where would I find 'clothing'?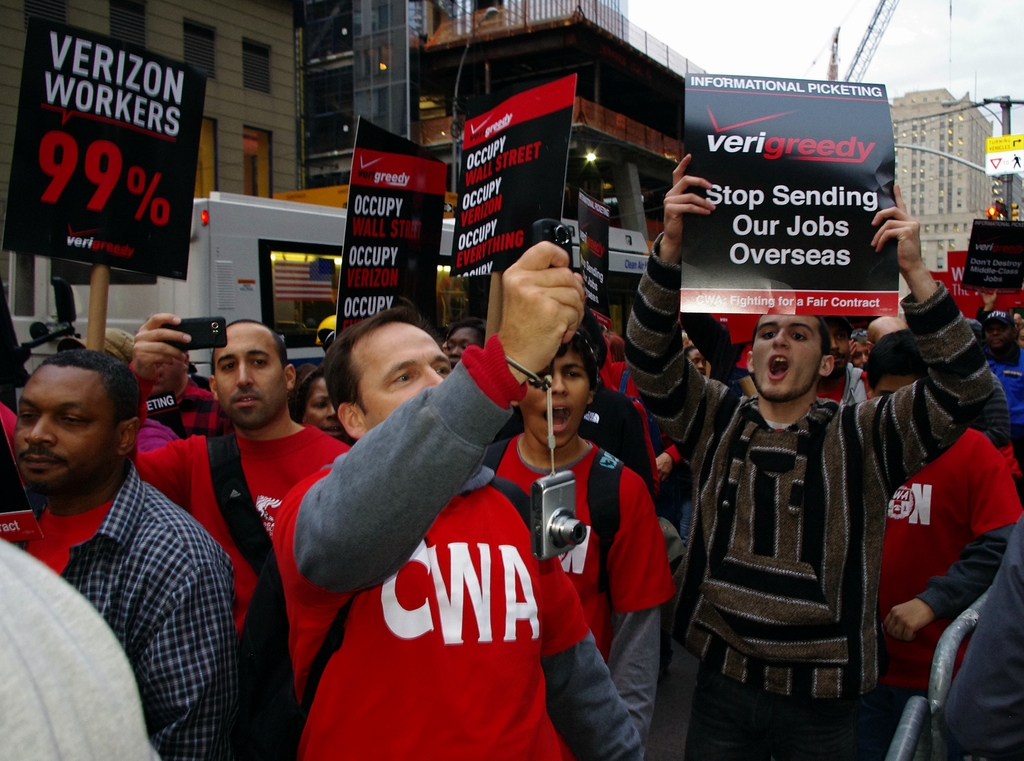
At <bbox>577, 379, 656, 501</bbox>.
